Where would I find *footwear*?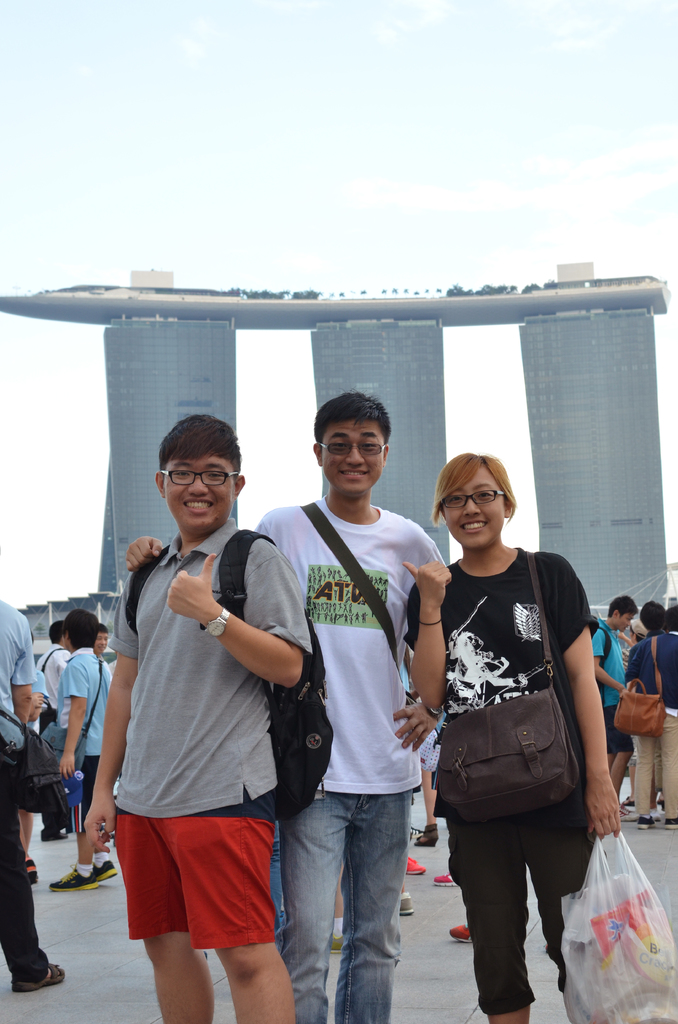
At pyautogui.locateOnScreen(2, 961, 72, 986).
